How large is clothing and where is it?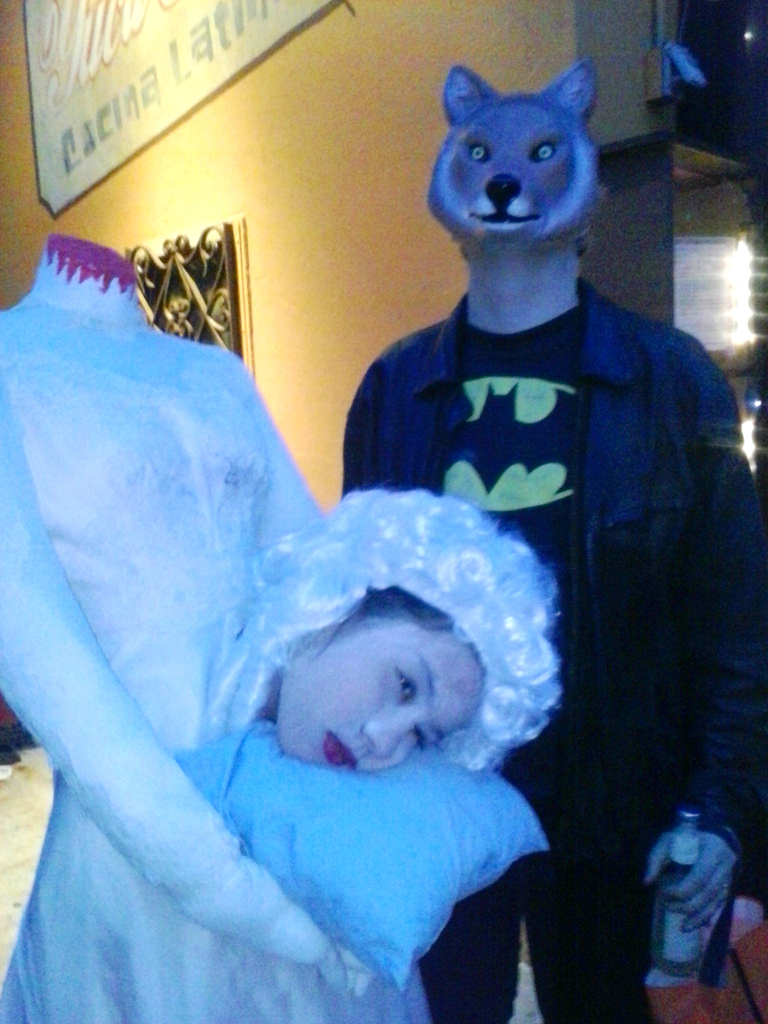
Bounding box: <box>0,339,447,1023</box>.
